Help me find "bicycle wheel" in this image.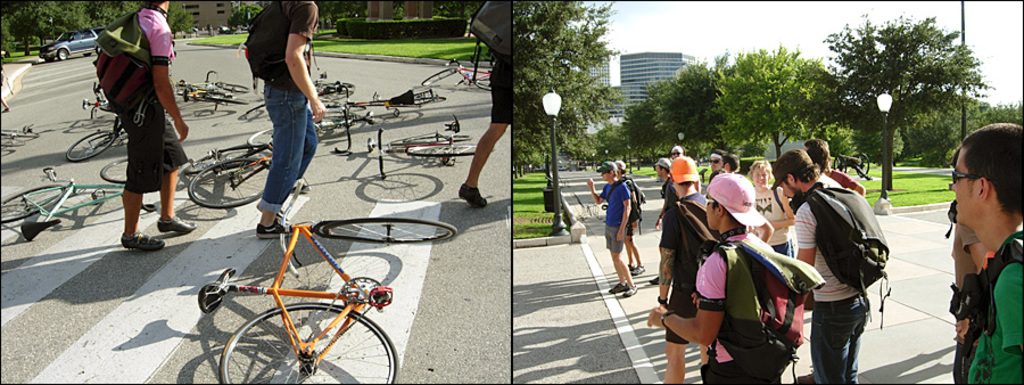
Found it: pyautogui.locateOnScreen(245, 128, 274, 146).
